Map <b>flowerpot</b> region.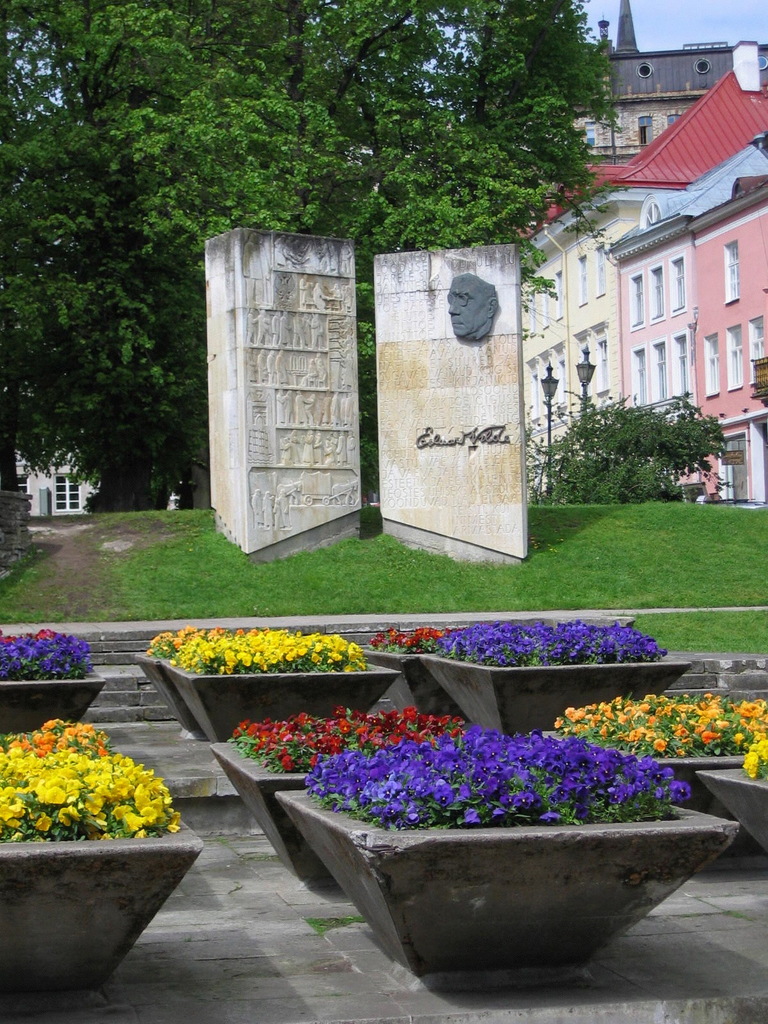
Mapped to [541,728,753,817].
